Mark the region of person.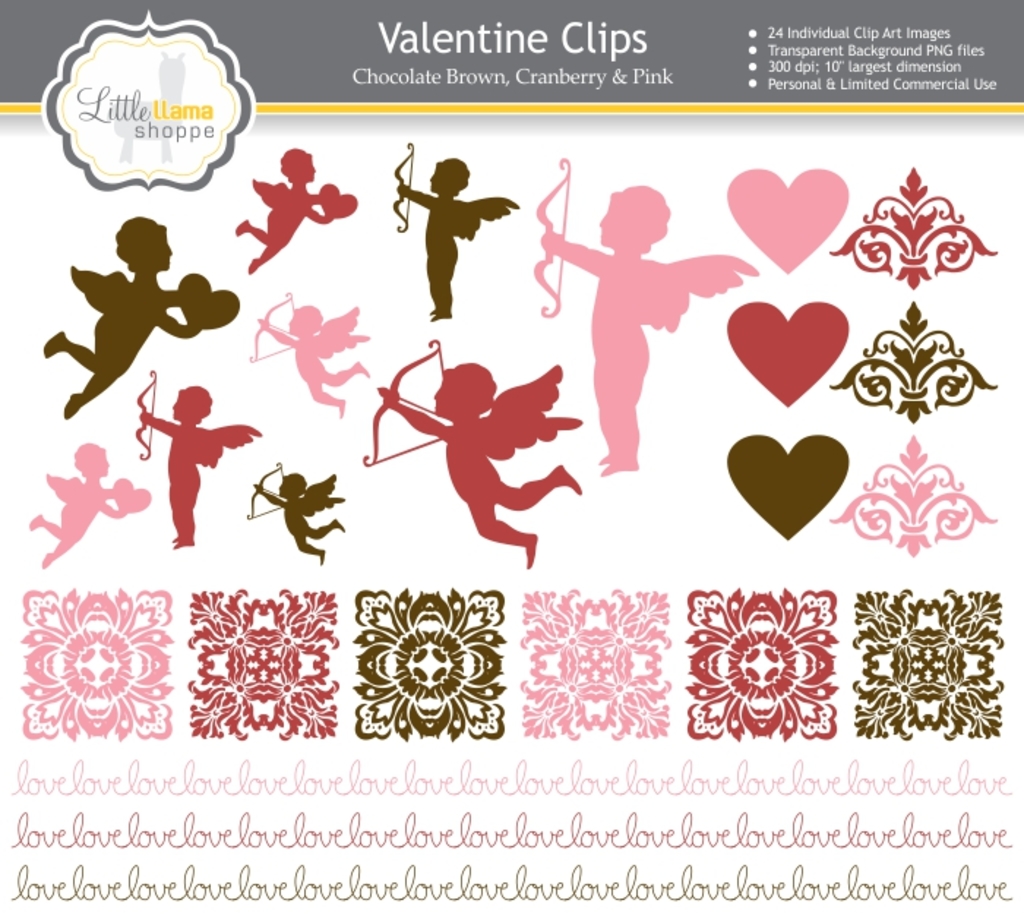
Region: rect(26, 442, 129, 571).
